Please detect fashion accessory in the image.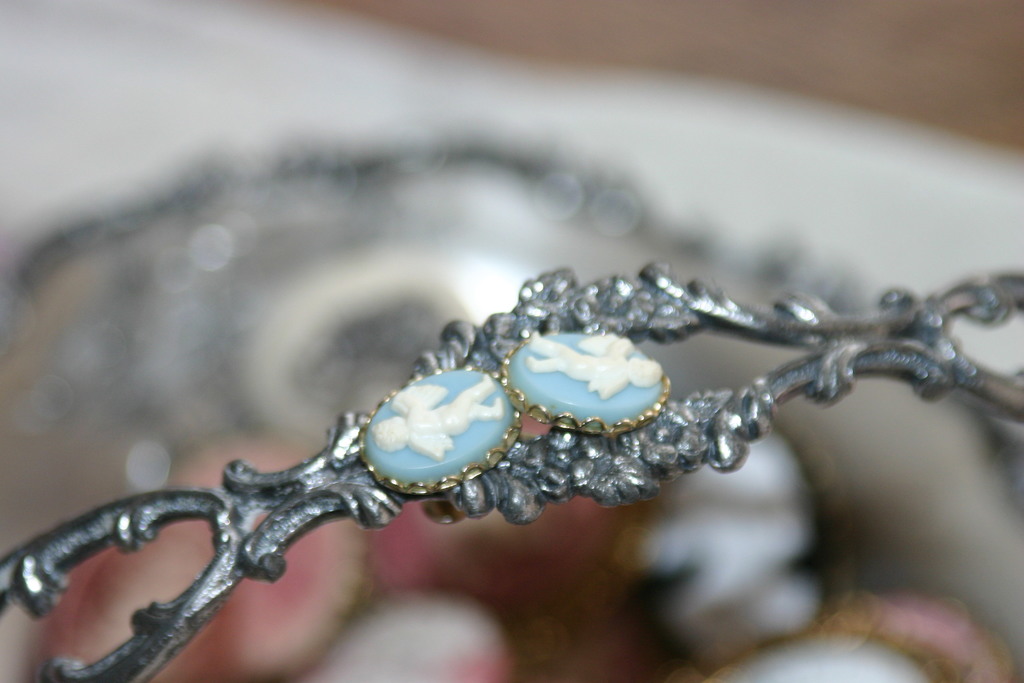
detection(0, 260, 1023, 682).
